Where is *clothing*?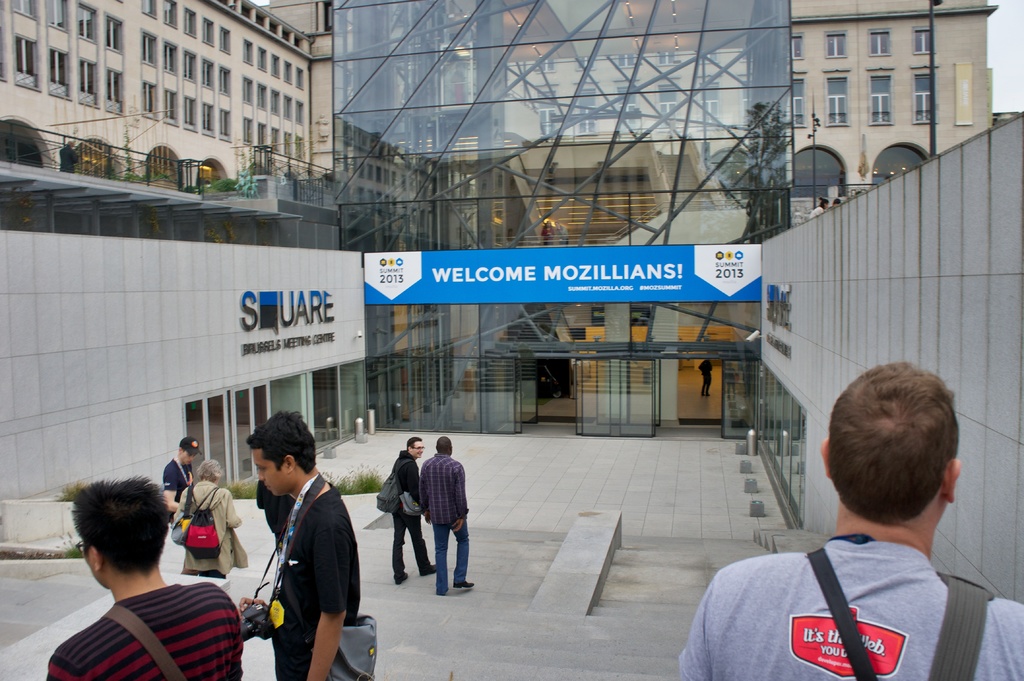
50/579/241/680.
